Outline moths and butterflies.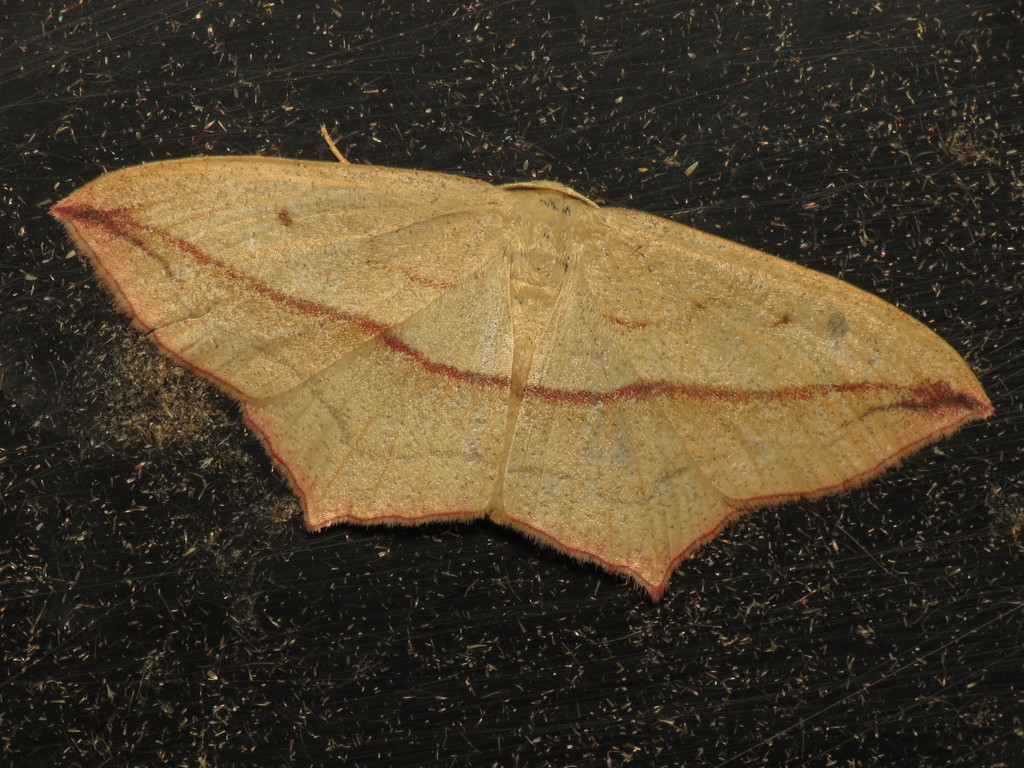
Outline: {"x1": 44, "y1": 146, "x2": 1000, "y2": 609}.
